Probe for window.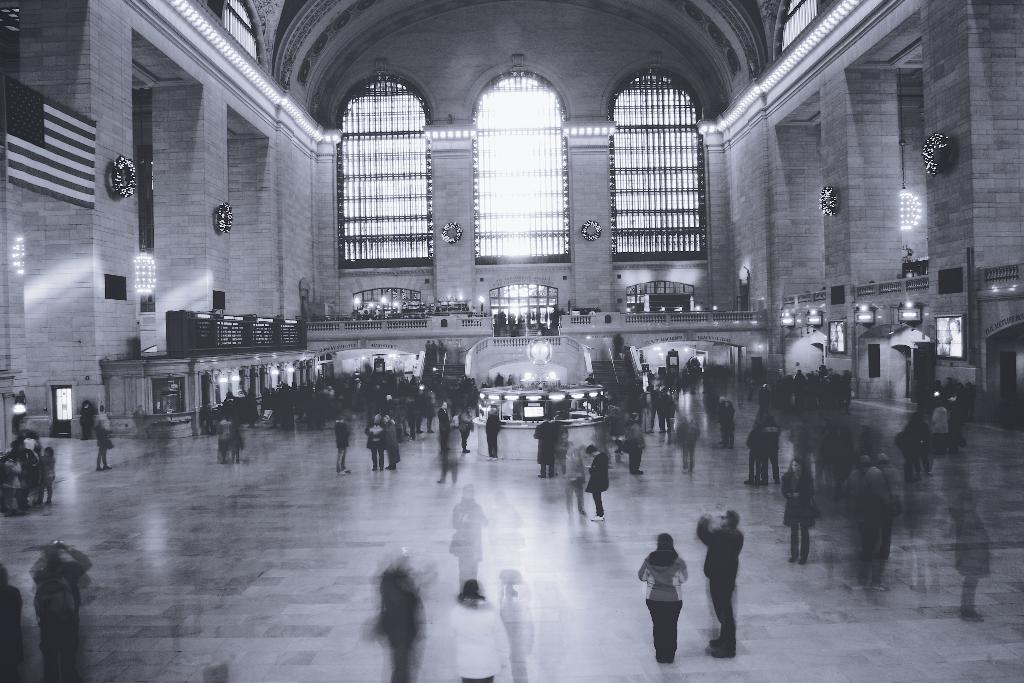
Probe result: [x1=600, y1=40, x2=712, y2=260].
